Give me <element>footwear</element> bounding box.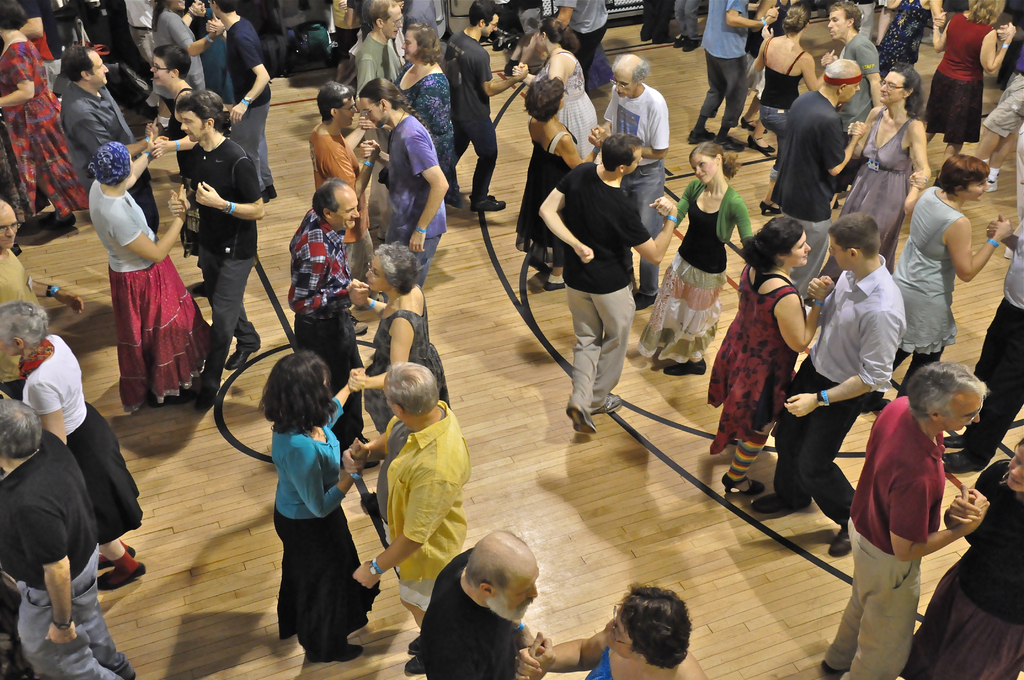
[left=195, top=388, right=215, bottom=416].
